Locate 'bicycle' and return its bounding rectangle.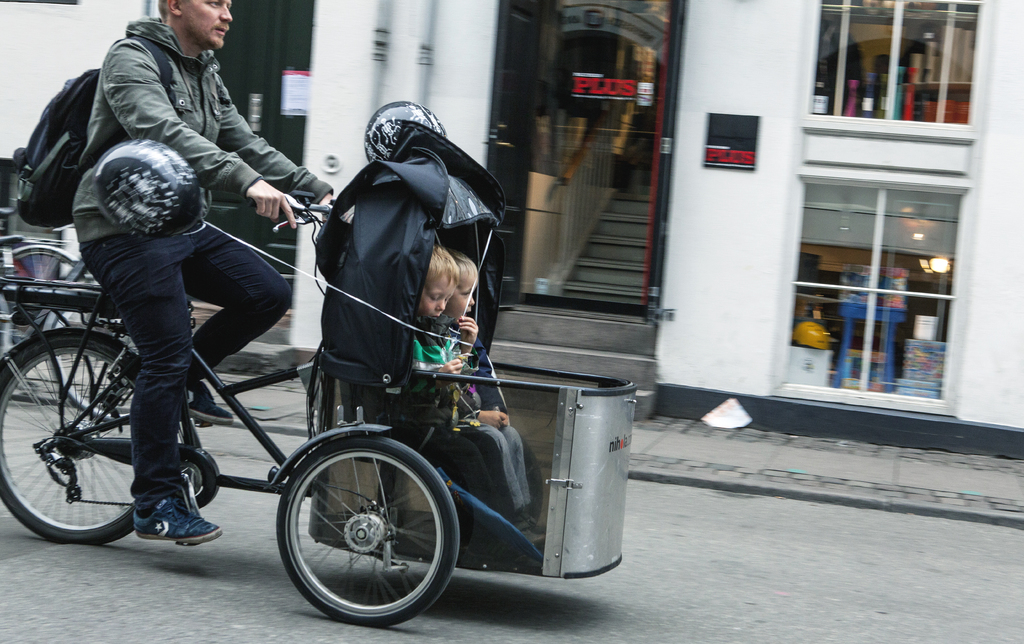
left=0, top=196, right=417, bottom=603.
